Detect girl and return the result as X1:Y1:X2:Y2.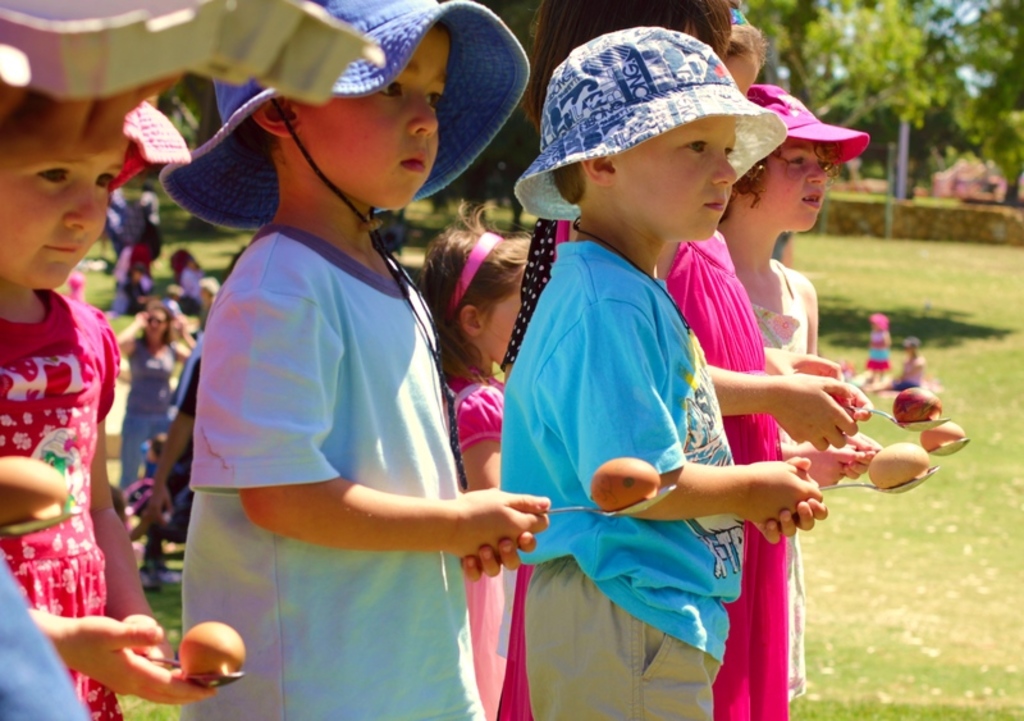
650:1:867:720.
